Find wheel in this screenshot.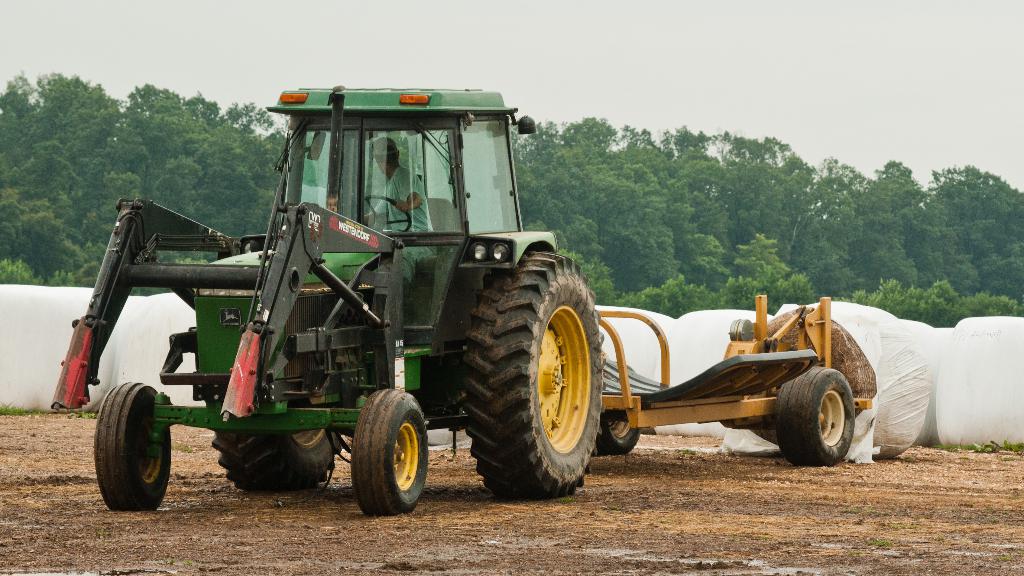
The bounding box for wheel is crop(362, 195, 412, 233).
